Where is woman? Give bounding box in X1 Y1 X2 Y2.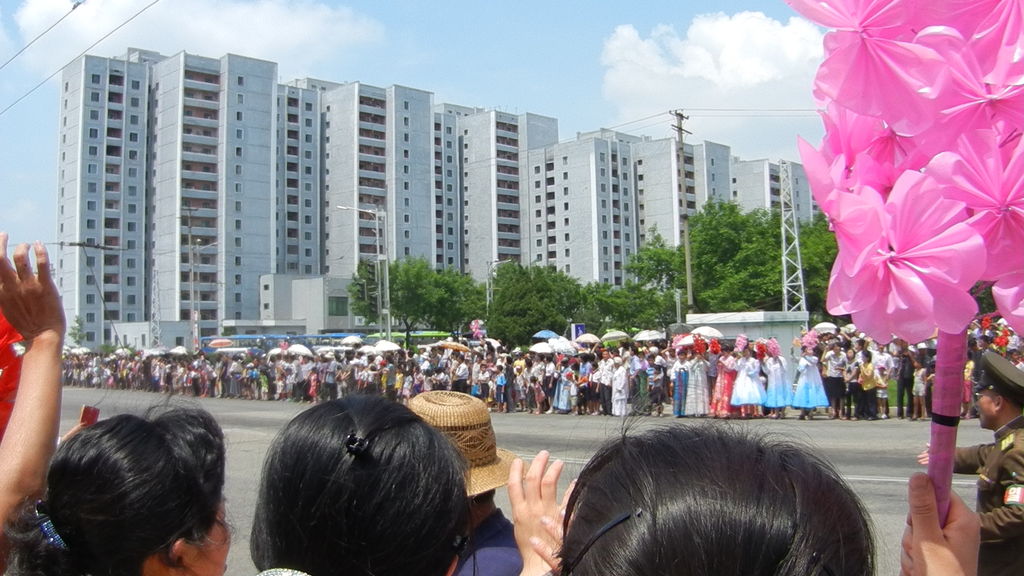
708 332 742 414.
